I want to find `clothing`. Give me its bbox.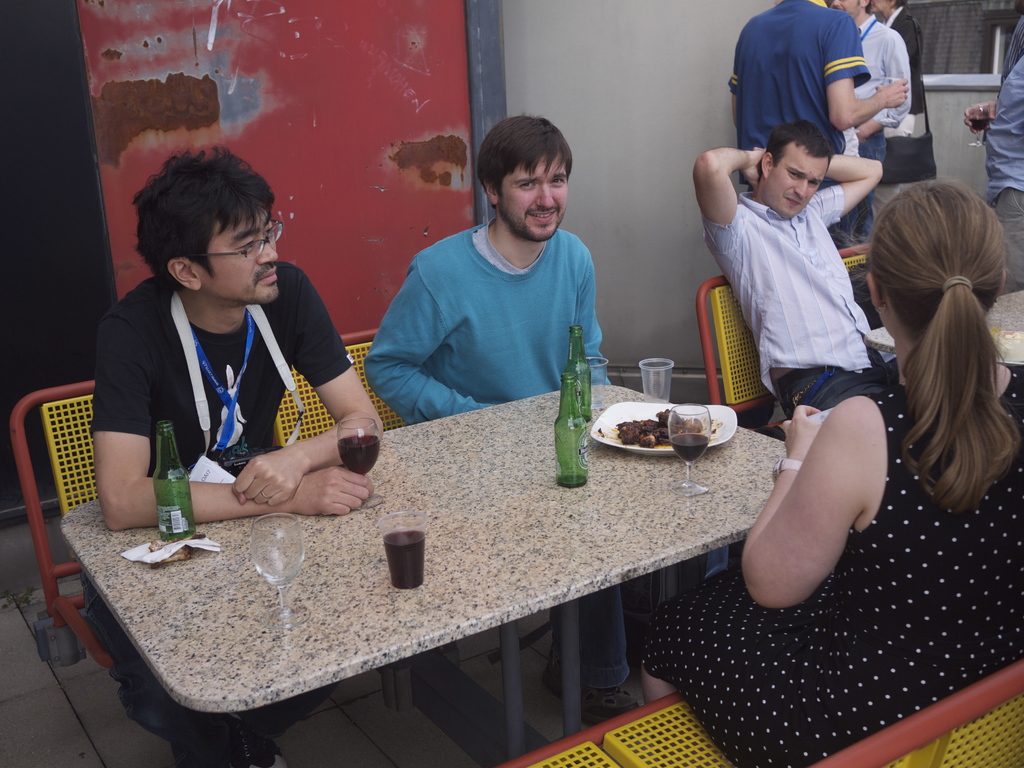
bbox=(77, 274, 355, 742).
